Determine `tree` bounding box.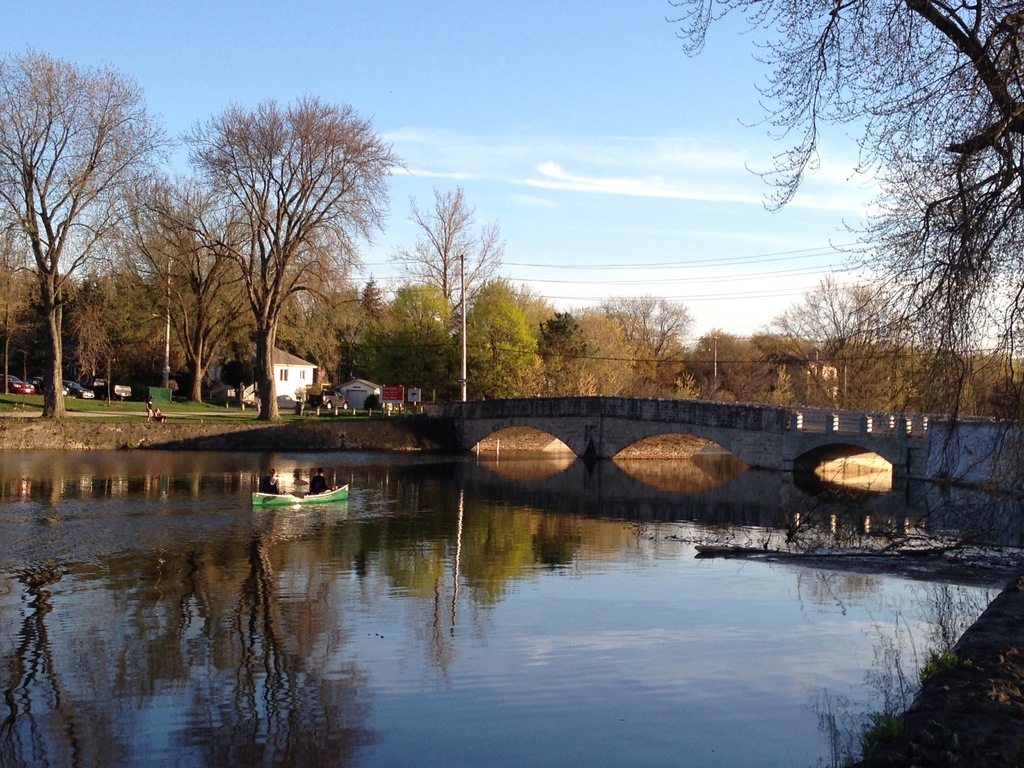
Determined: region(657, 0, 1023, 426).
